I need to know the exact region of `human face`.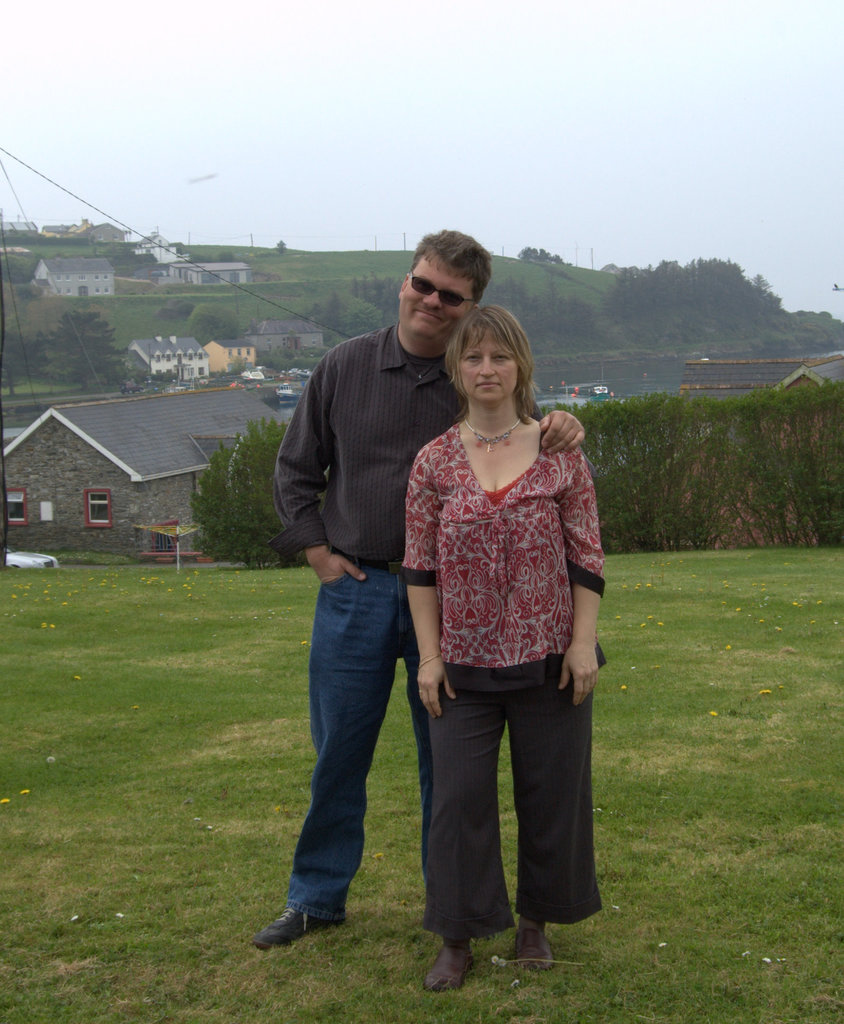
Region: (left=463, top=328, right=519, bottom=397).
